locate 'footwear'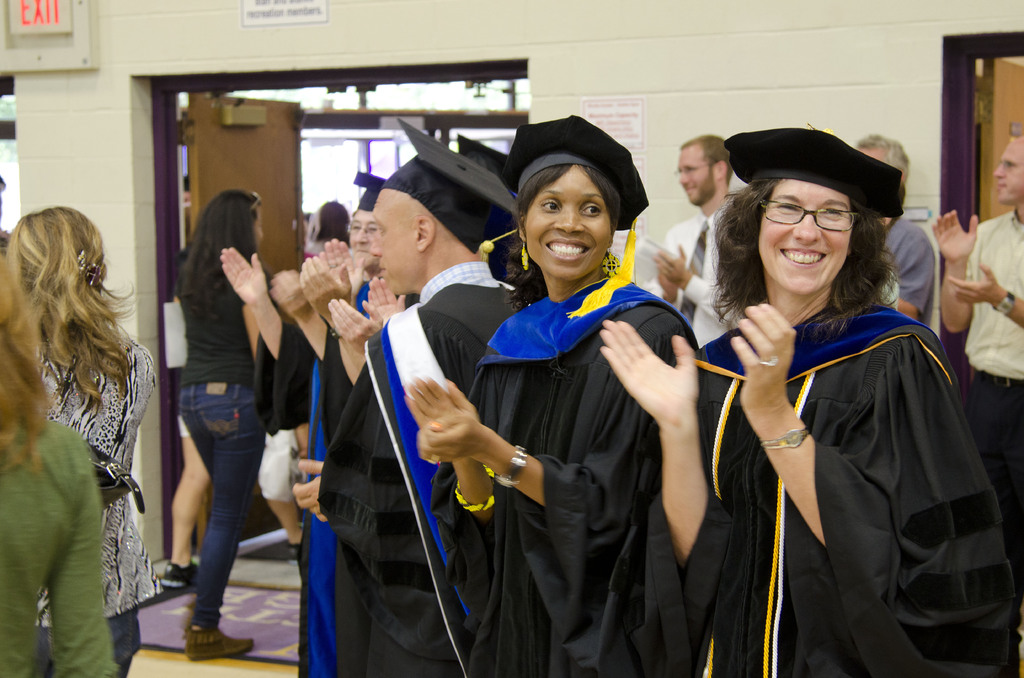
box=[288, 542, 300, 564]
